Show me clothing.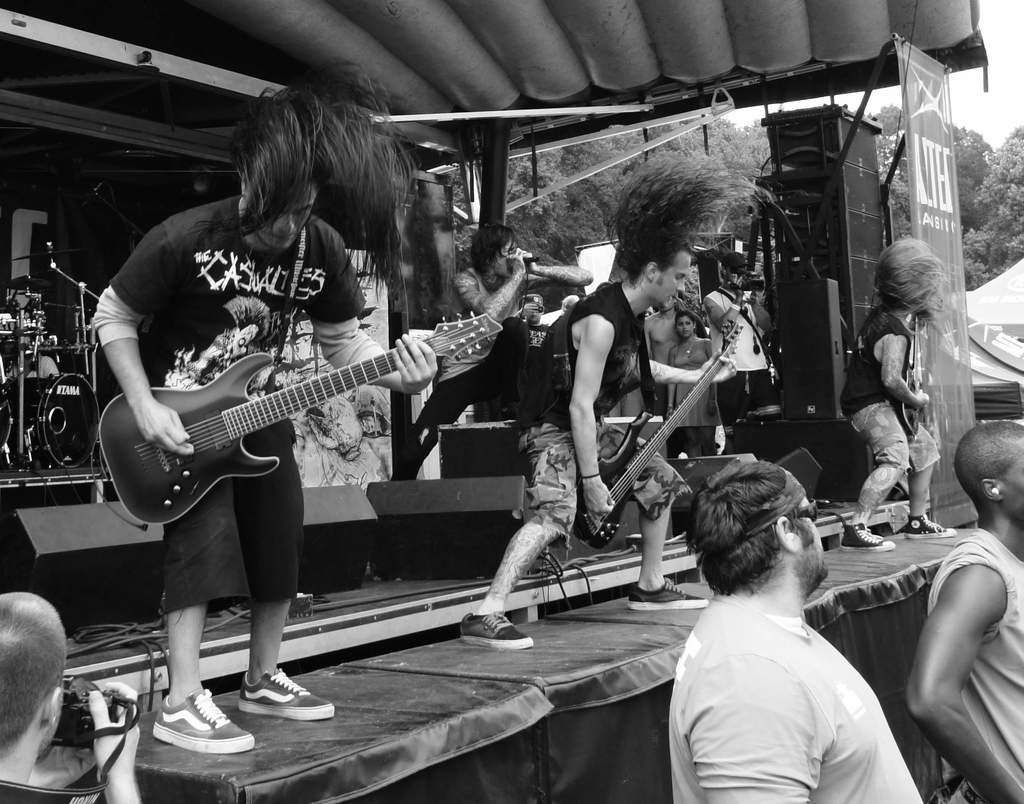
clothing is here: l=519, t=286, r=654, b=431.
